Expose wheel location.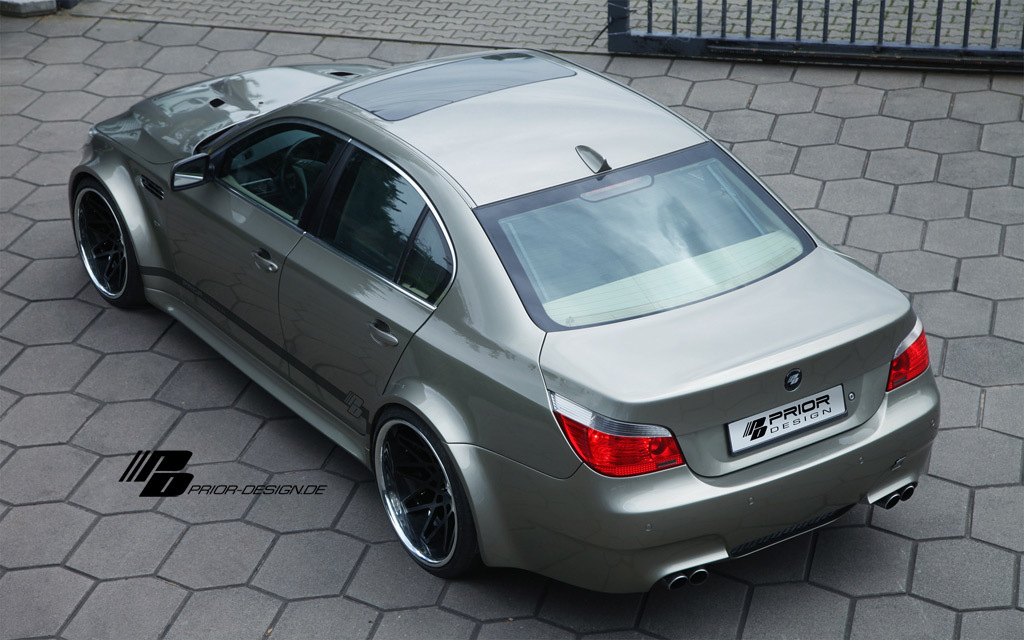
Exposed at x1=373 y1=414 x2=476 y2=578.
